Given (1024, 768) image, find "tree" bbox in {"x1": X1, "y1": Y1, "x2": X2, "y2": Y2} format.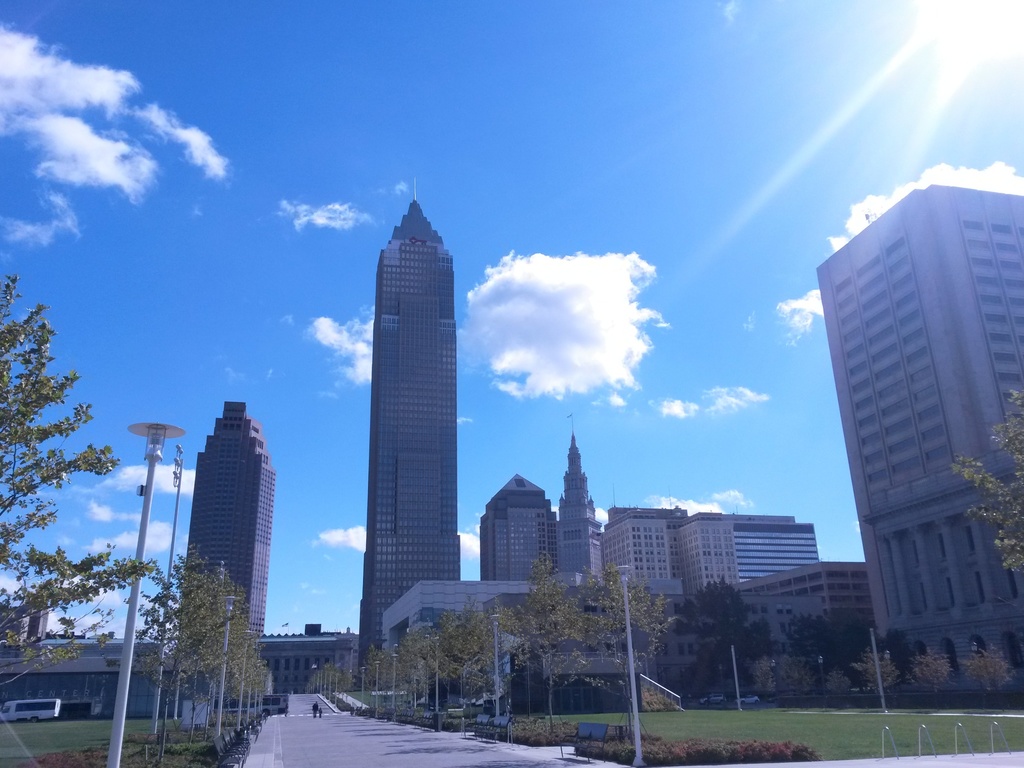
{"x1": 961, "y1": 641, "x2": 1014, "y2": 703}.
